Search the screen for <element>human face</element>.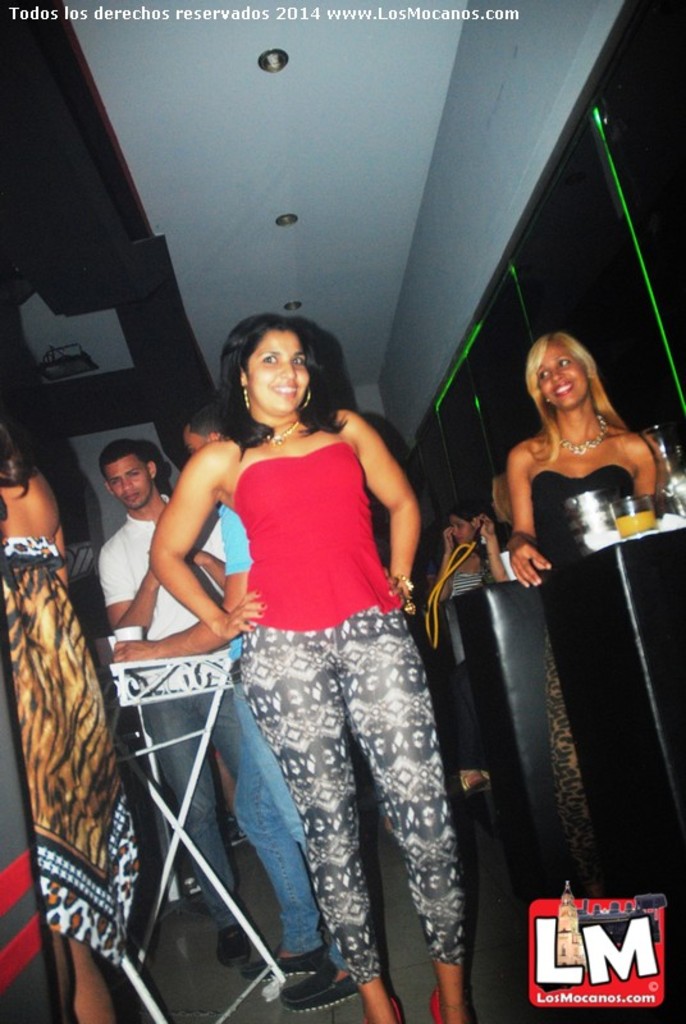
Found at [left=104, top=456, right=152, bottom=513].
